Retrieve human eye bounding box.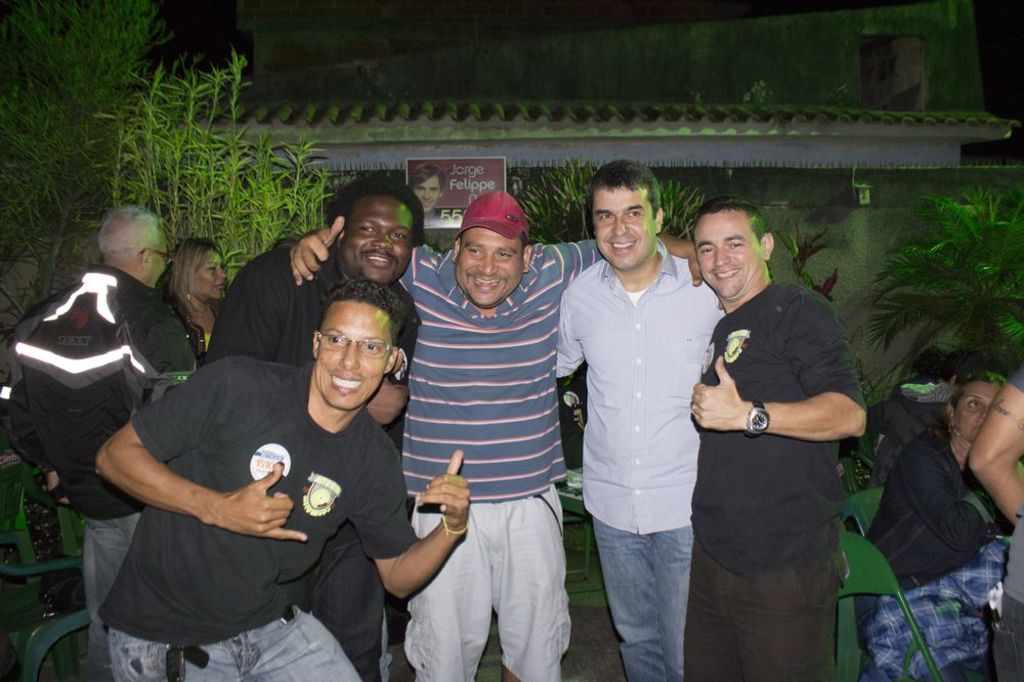
Bounding box: (415, 184, 424, 191).
